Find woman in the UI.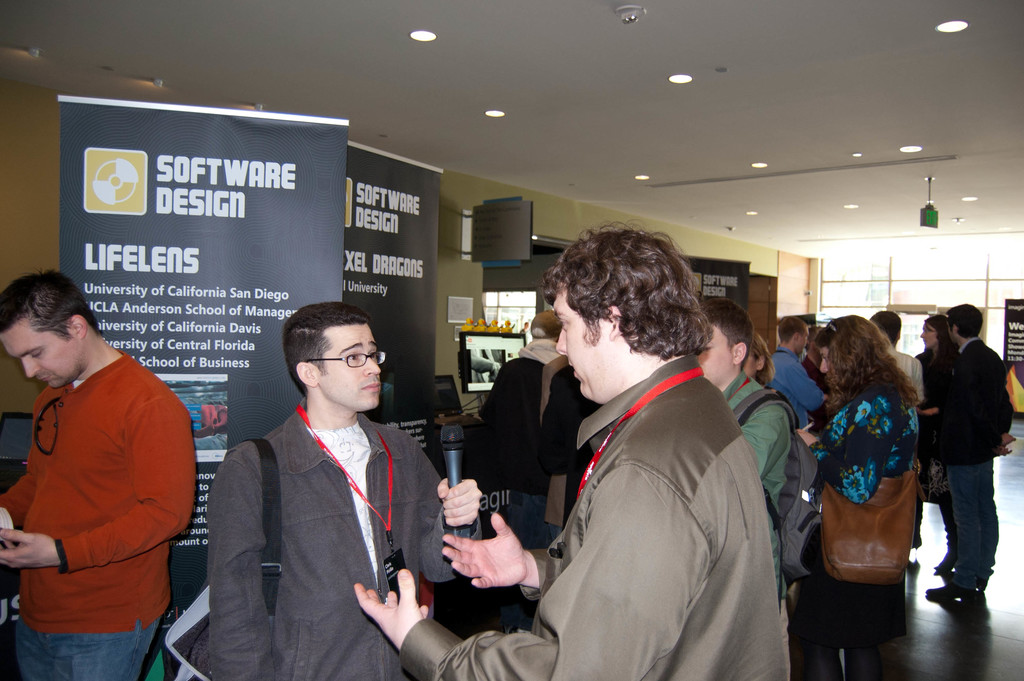
UI element at <bbox>799, 318, 940, 666</bbox>.
